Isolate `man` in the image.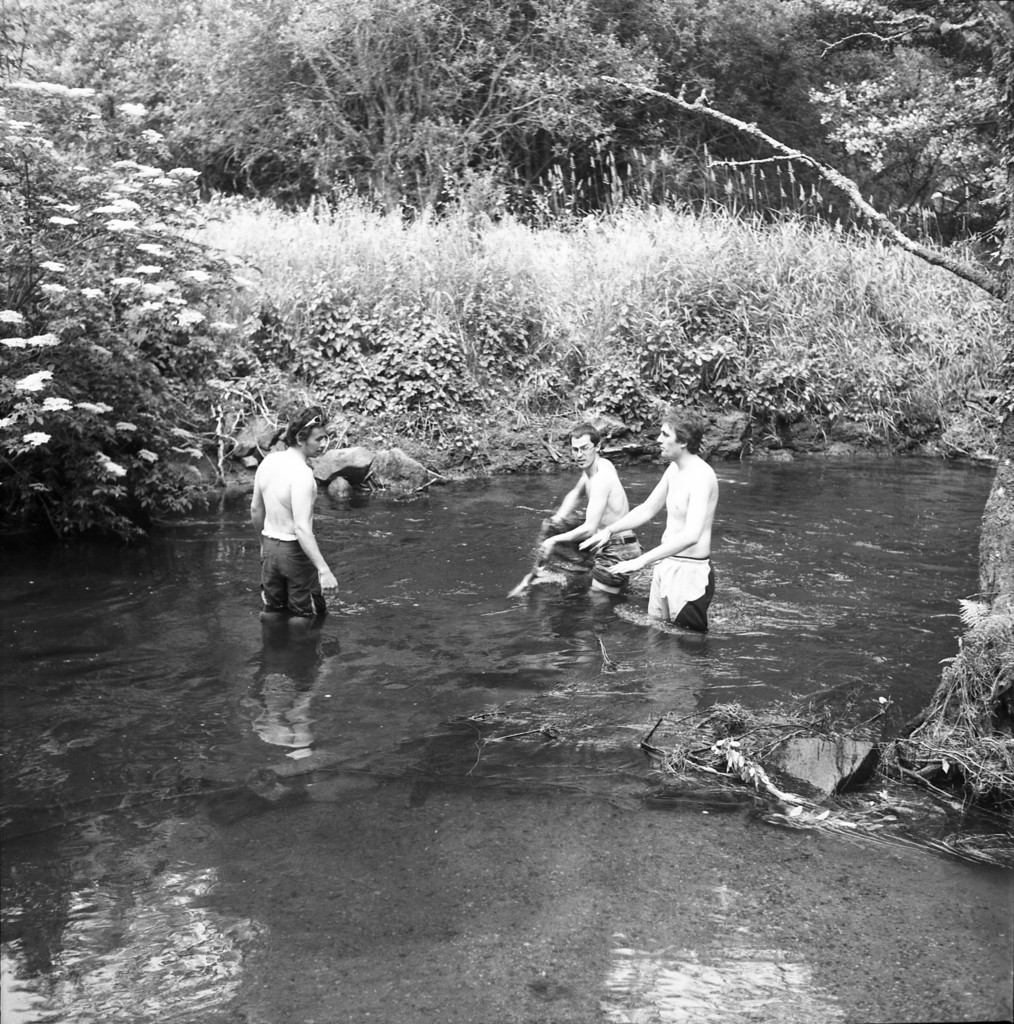
Isolated region: locate(578, 412, 718, 632).
